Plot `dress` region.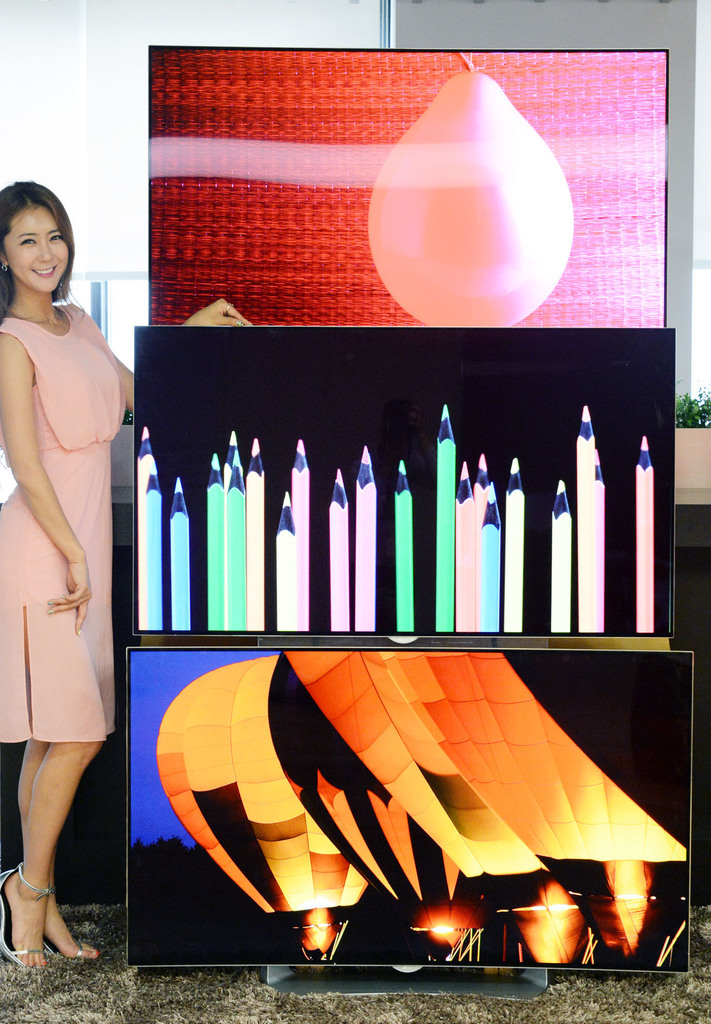
Plotted at [0, 296, 131, 762].
